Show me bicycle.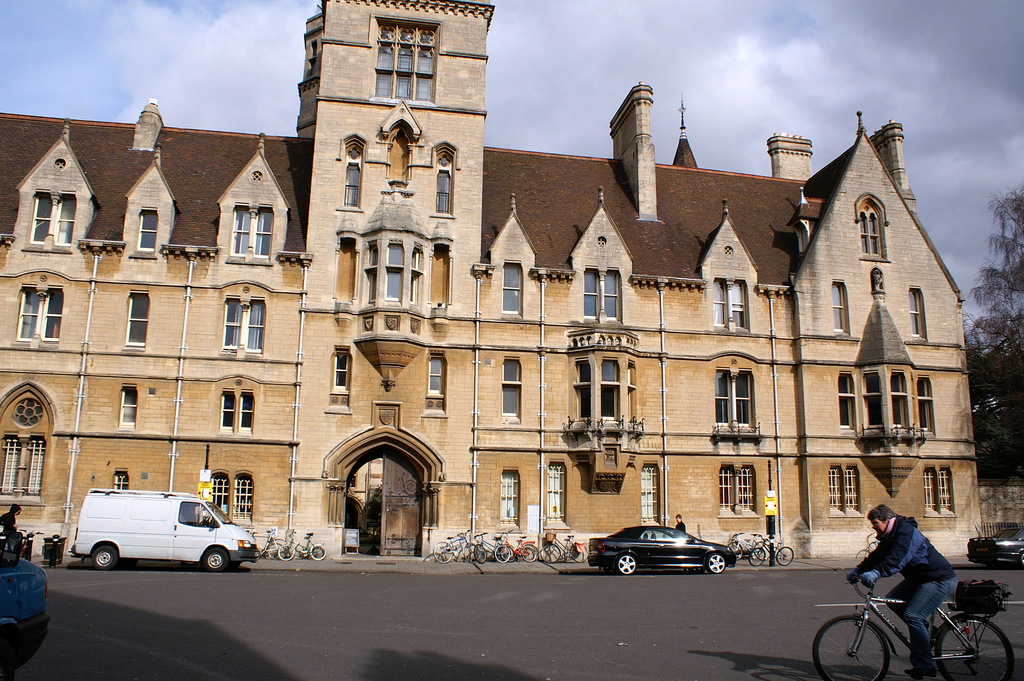
bicycle is here: (x1=538, y1=532, x2=589, y2=568).
